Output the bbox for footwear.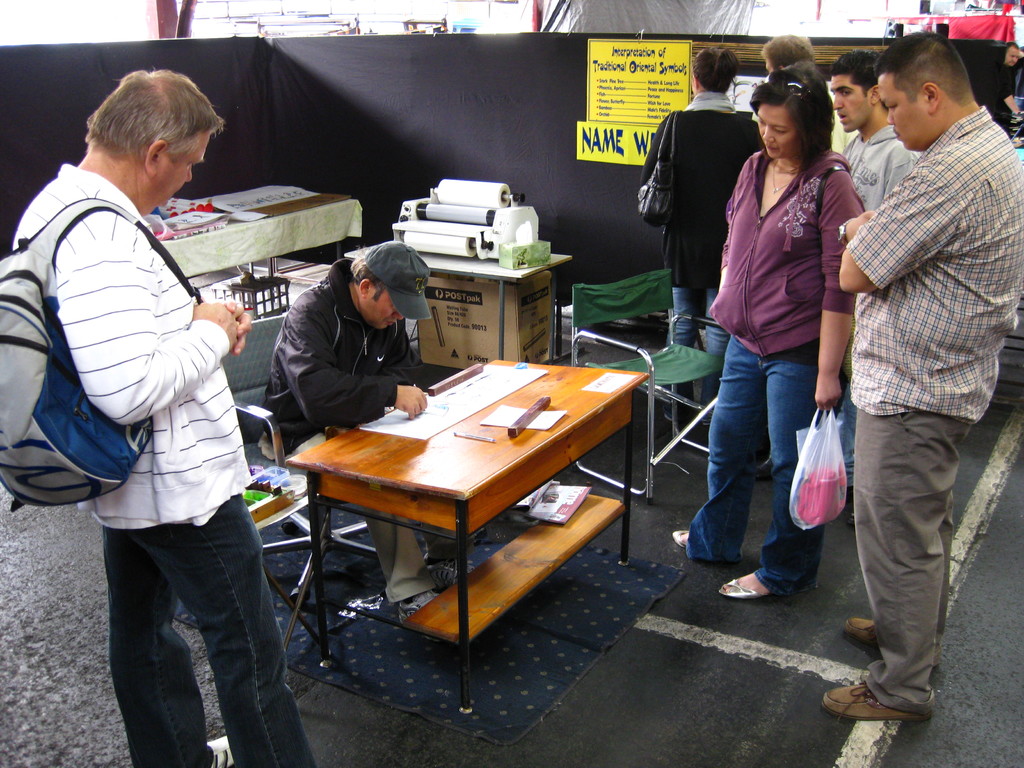
box=[430, 559, 468, 591].
